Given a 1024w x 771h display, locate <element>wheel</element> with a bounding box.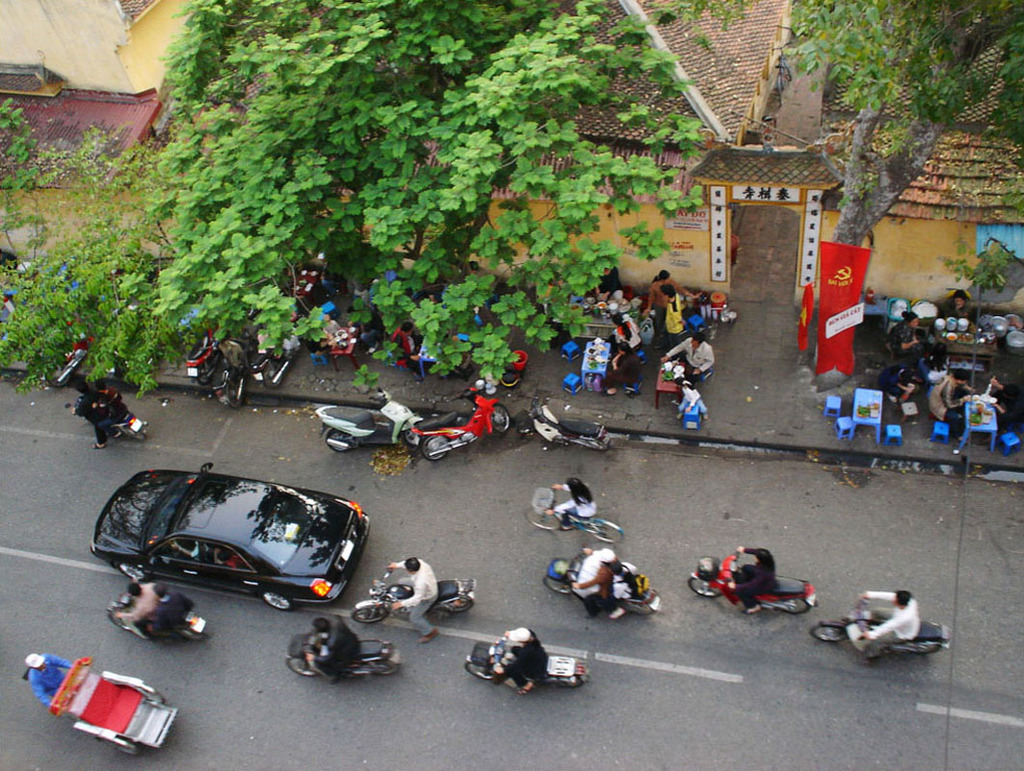
Located: (left=444, top=594, right=477, bottom=612).
